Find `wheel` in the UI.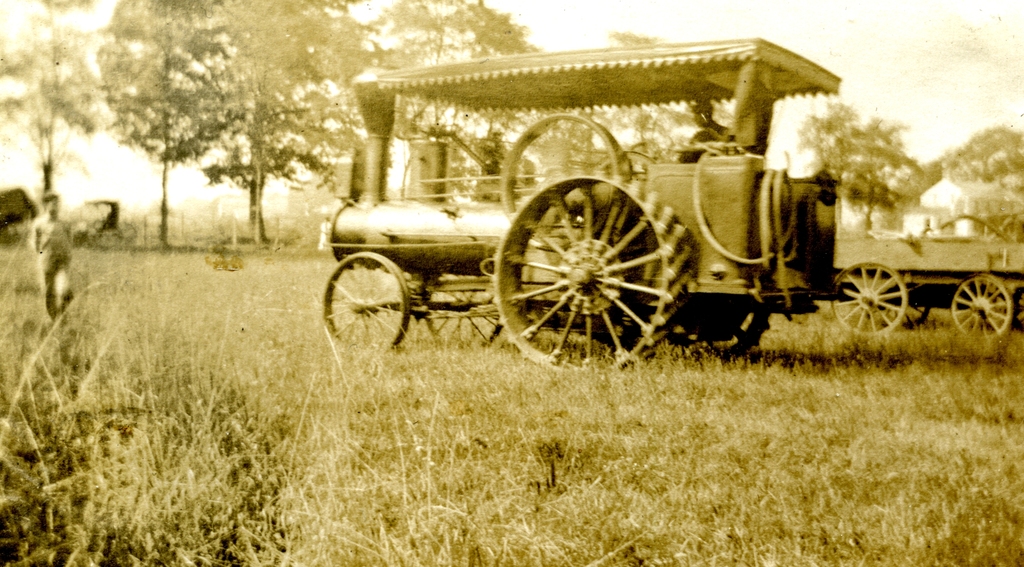
UI element at box(318, 249, 412, 352).
